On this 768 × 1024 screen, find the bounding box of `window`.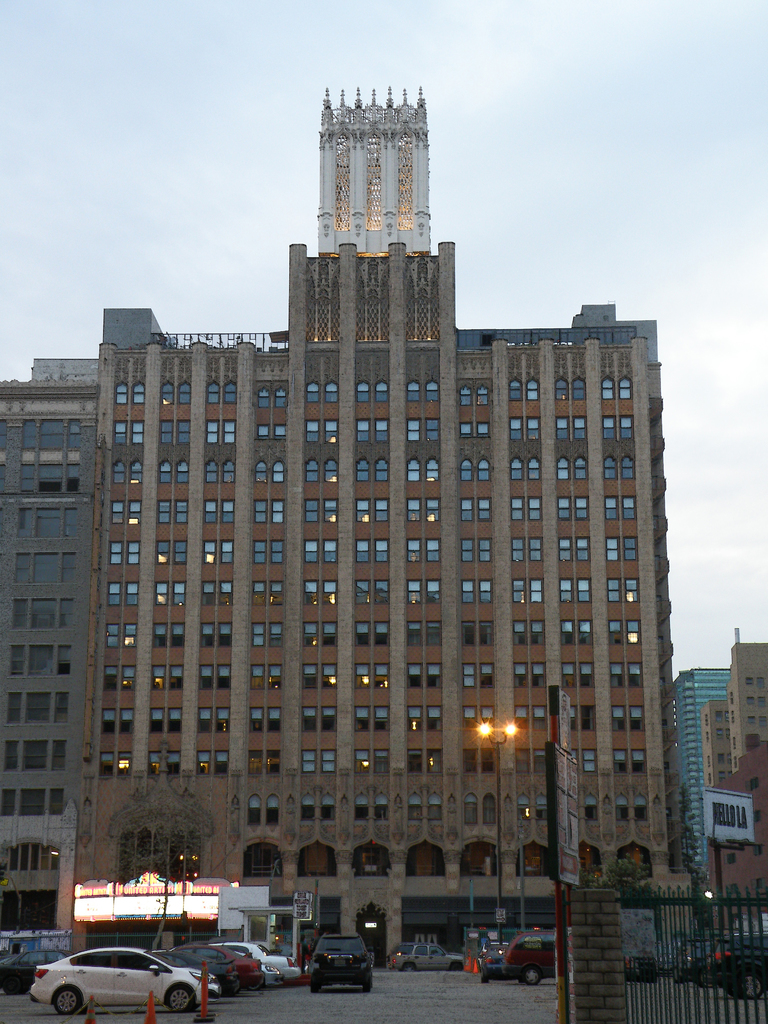
Bounding box: 568/704/593/736.
